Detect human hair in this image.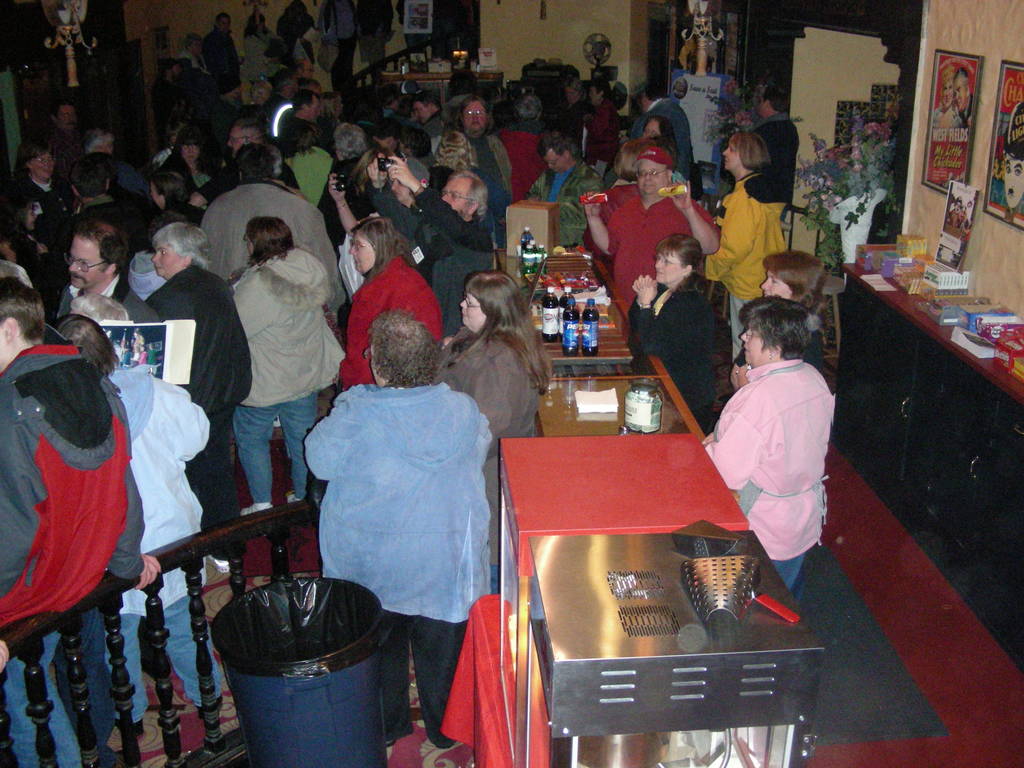
Detection: left=150, top=222, right=211, bottom=268.
